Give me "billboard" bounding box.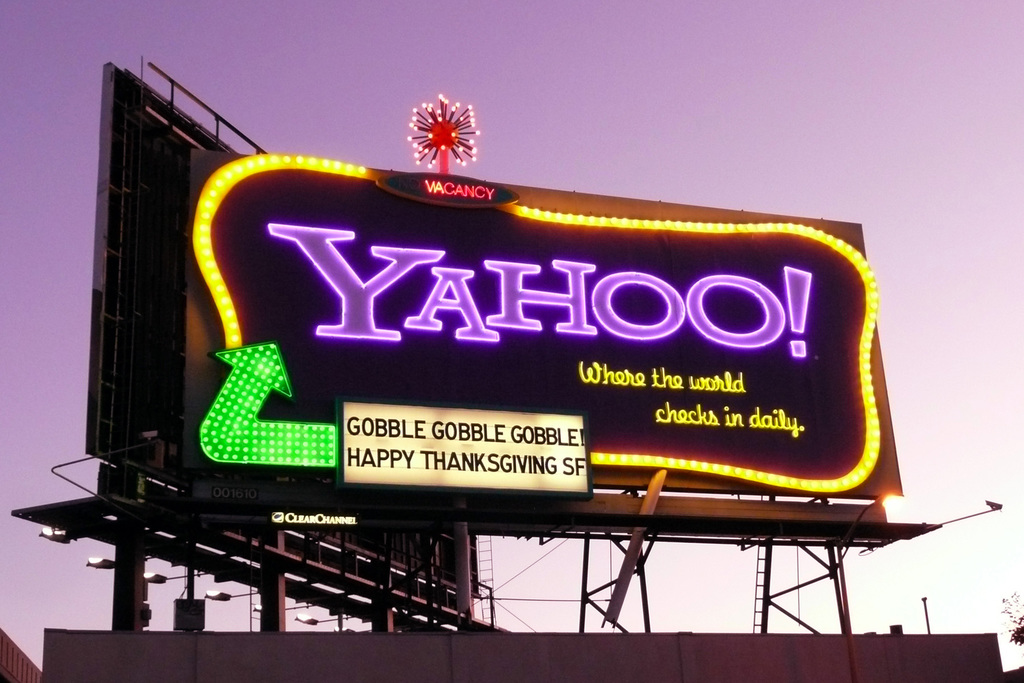
<region>90, 73, 496, 625</region>.
